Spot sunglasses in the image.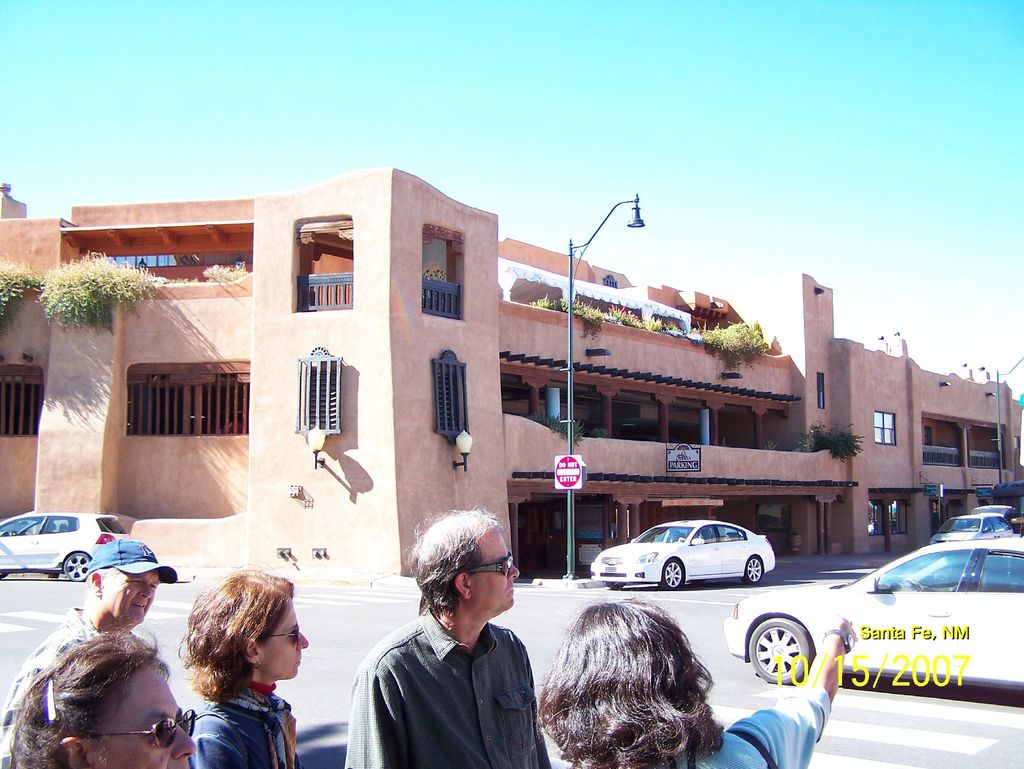
sunglasses found at bbox=(460, 554, 511, 575).
